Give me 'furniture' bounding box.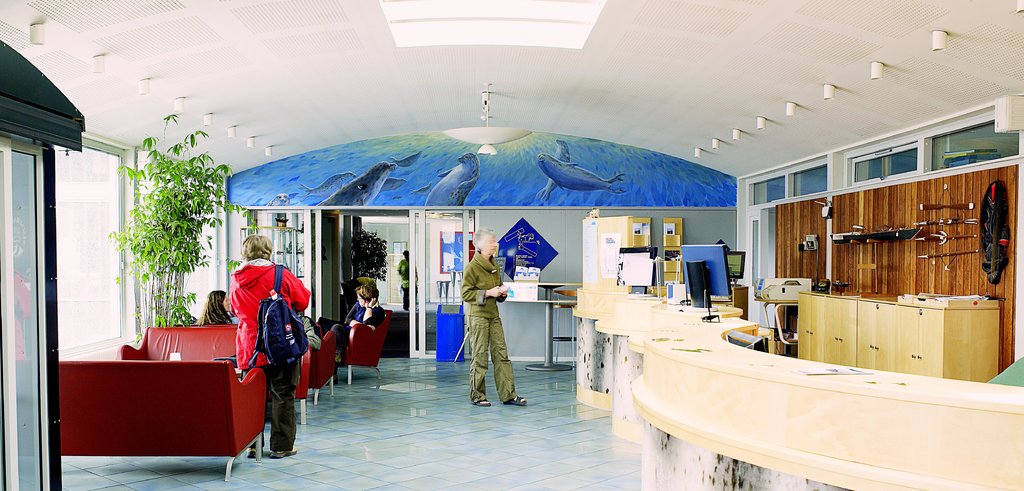
116:325:312:425.
